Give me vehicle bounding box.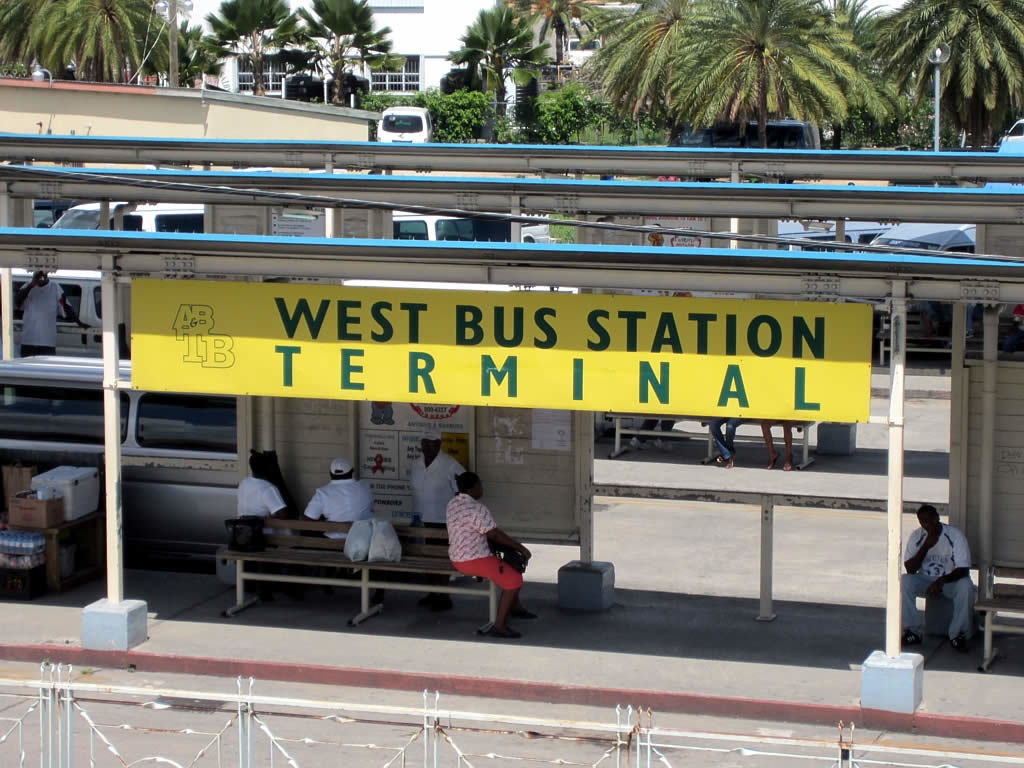
742/230/857/255.
